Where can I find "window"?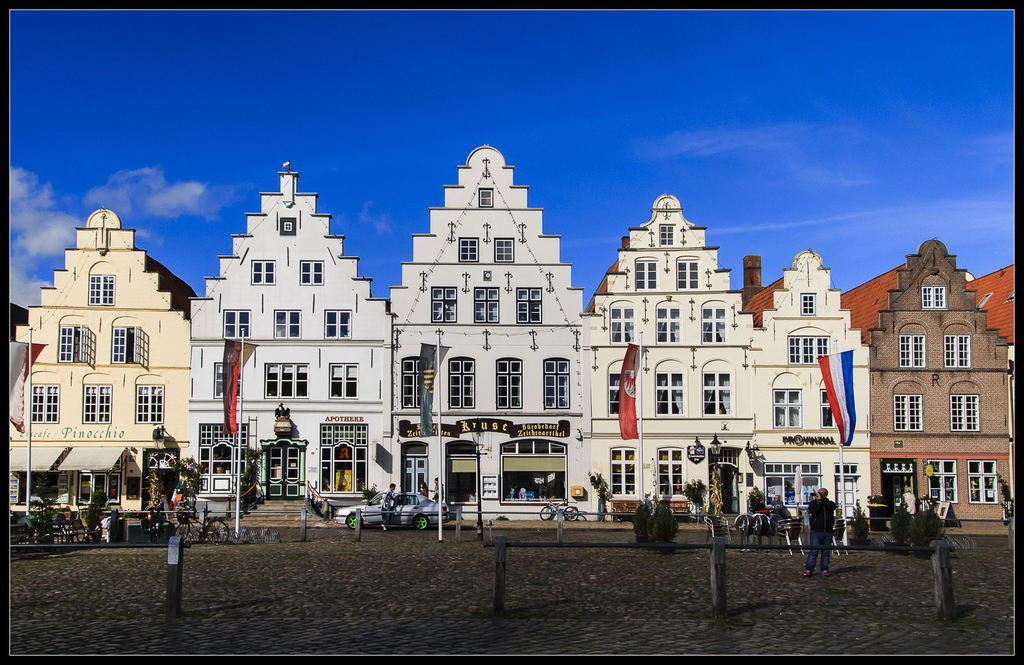
You can find it at pyautogui.locateOnScreen(113, 326, 141, 364).
